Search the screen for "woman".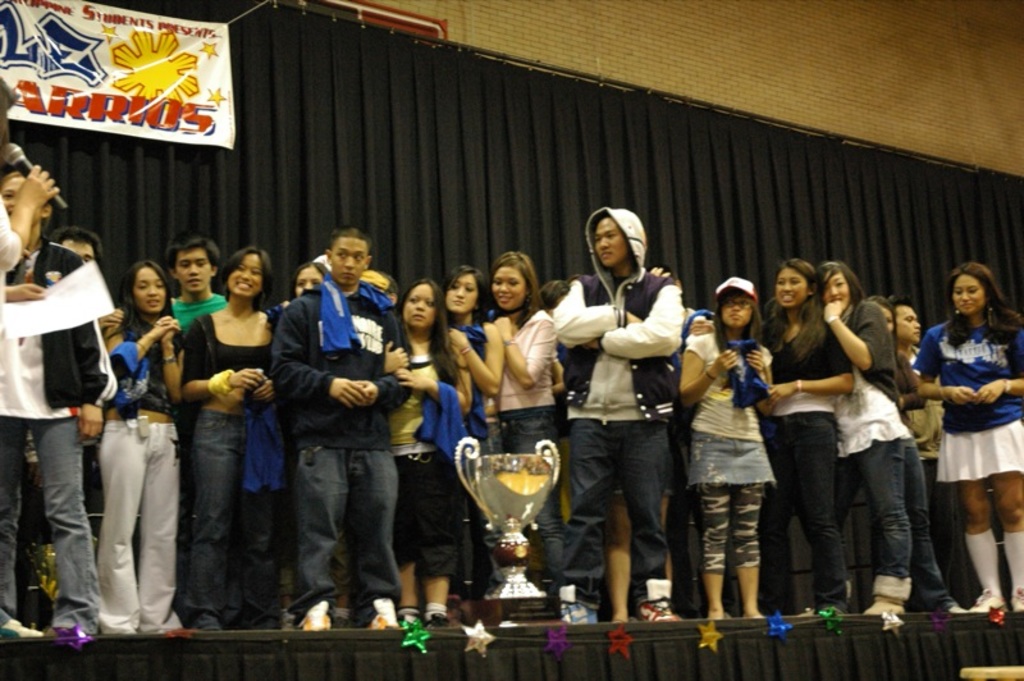
Found at <bbox>918, 262, 1016, 604</bbox>.
